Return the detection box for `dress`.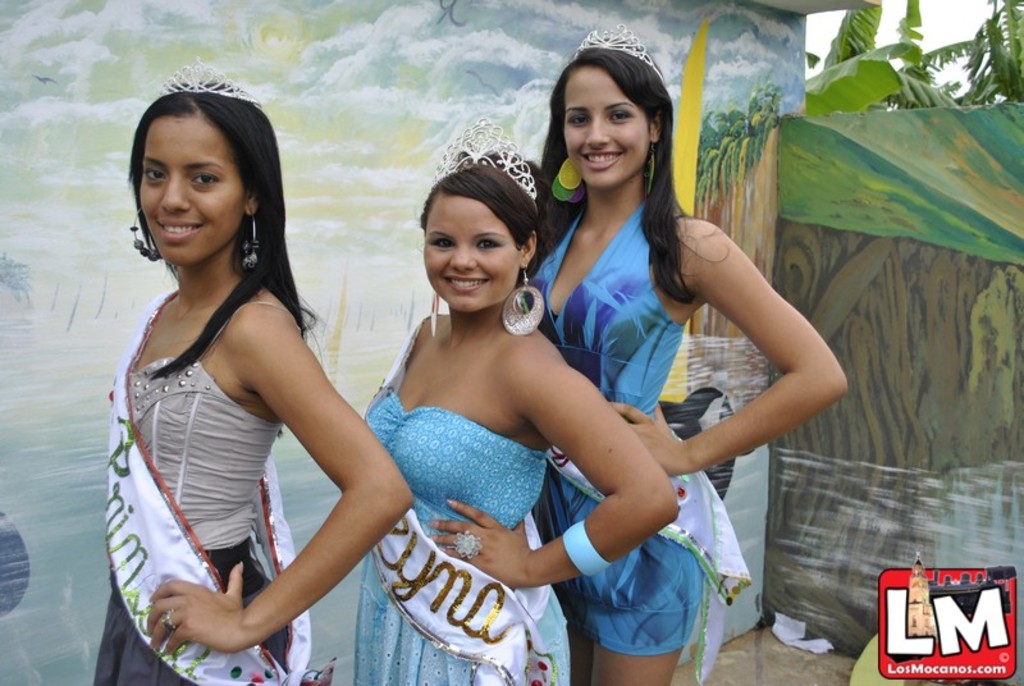
region(351, 390, 571, 685).
